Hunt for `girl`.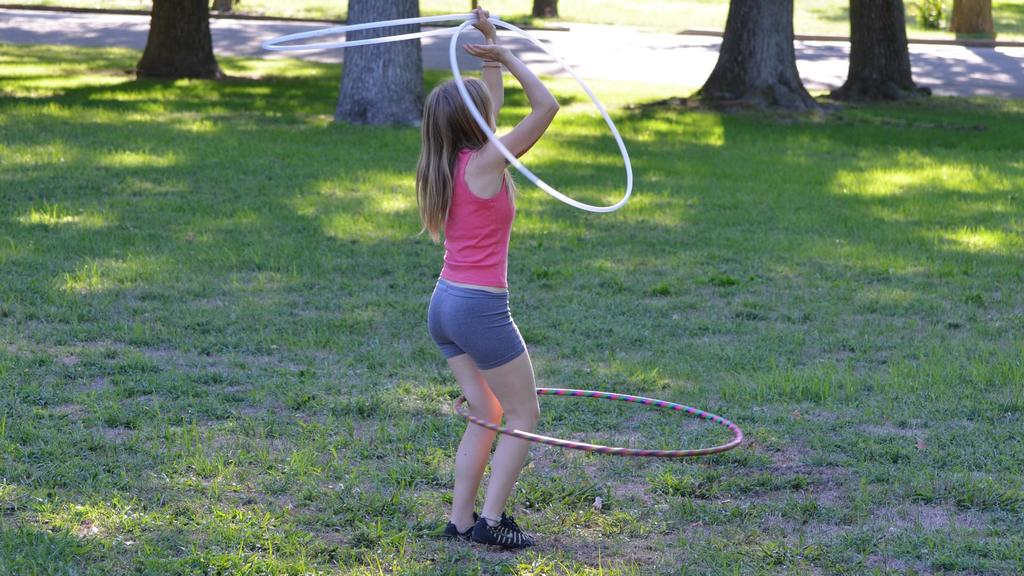
Hunted down at Rect(410, 0, 561, 548).
